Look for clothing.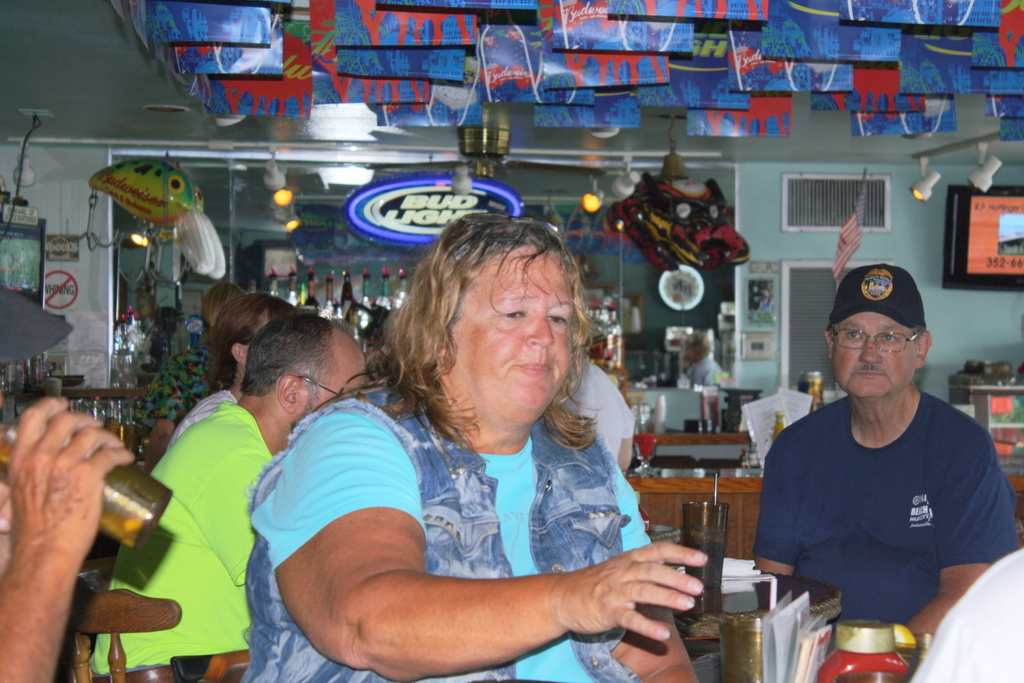
Found: (176,383,238,435).
